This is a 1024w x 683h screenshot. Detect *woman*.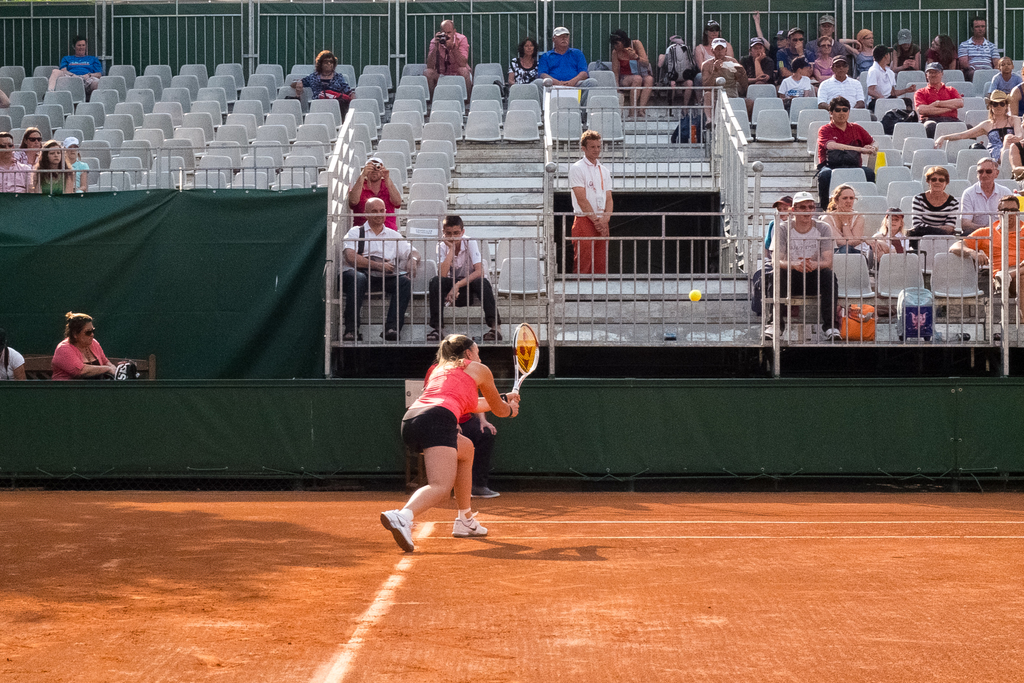
region(822, 185, 866, 263).
